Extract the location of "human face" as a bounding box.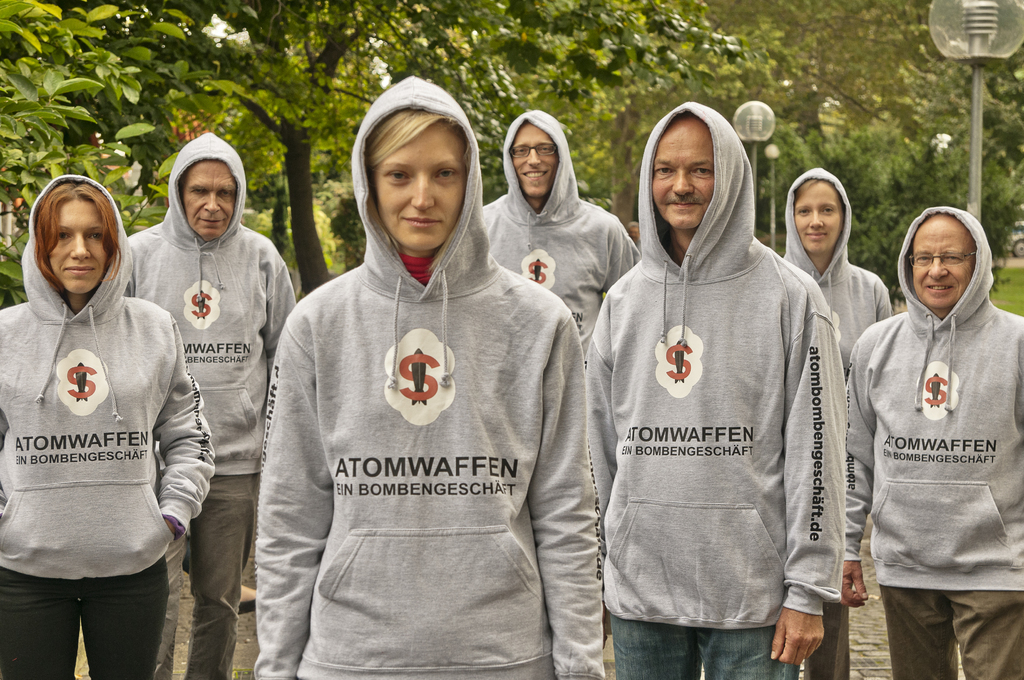
[792,178,842,253].
